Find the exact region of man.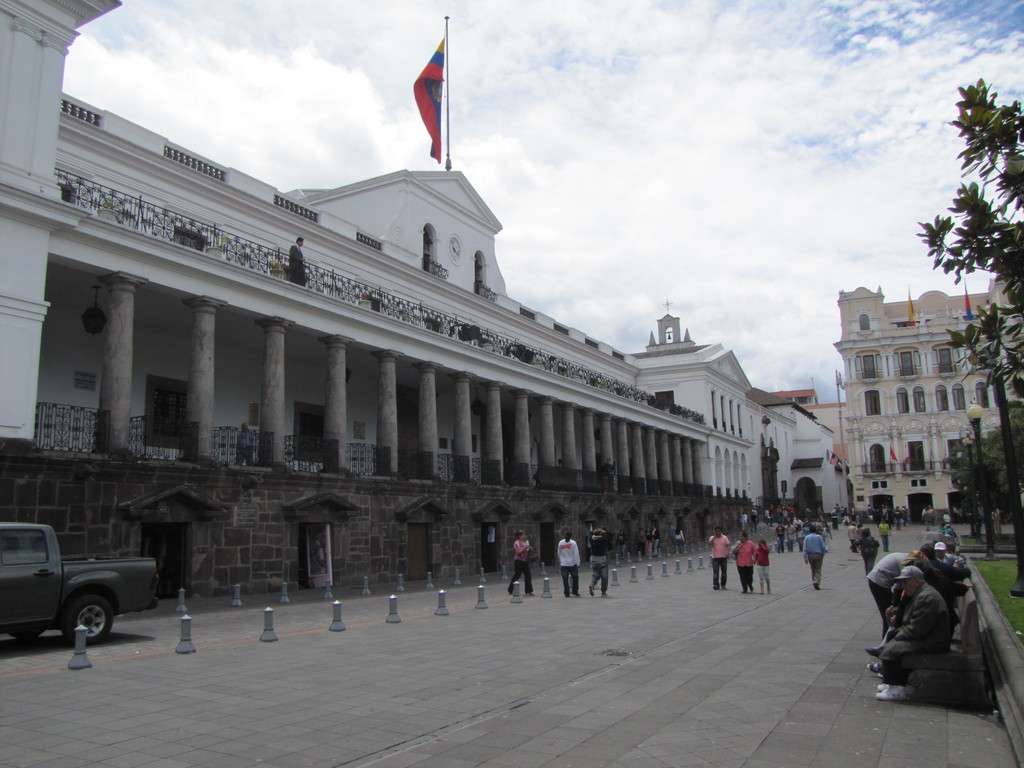
Exact region: box(931, 539, 959, 563).
